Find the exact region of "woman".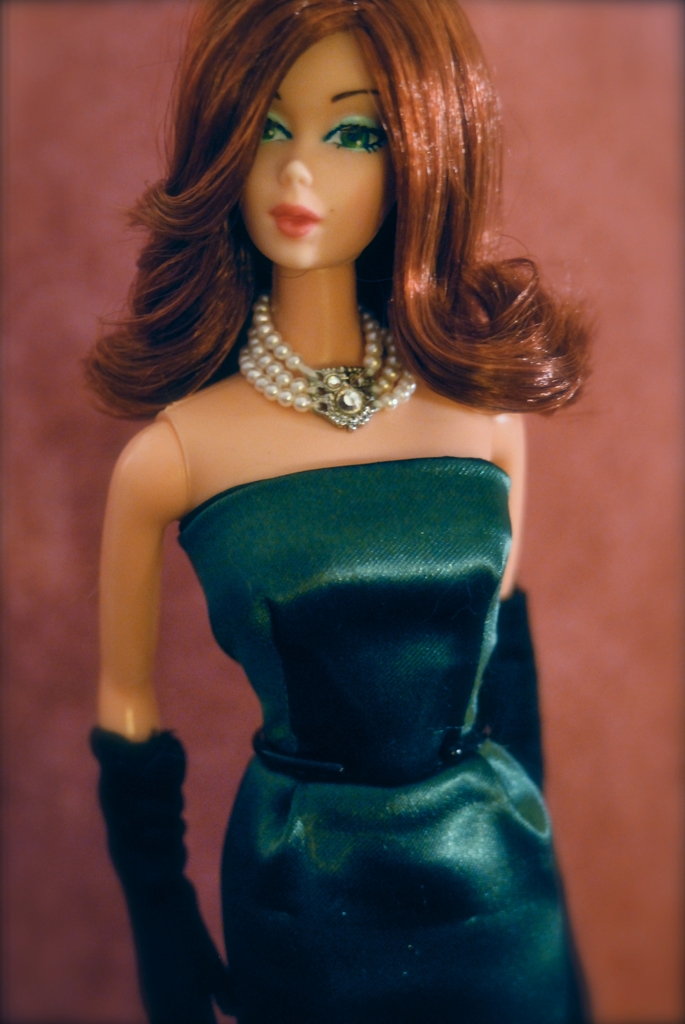
Exact region: x1=97, y1=0, x2=598, y2=1023.
